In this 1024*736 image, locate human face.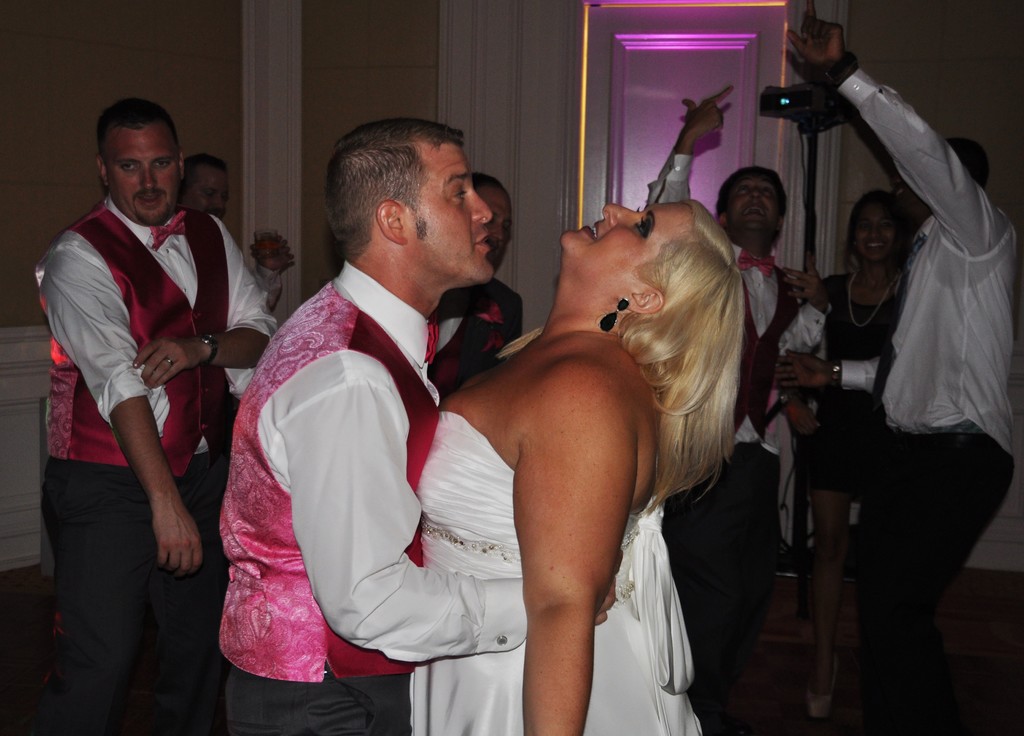
Bounding box: bbox=(861, 206, 893, 252).
